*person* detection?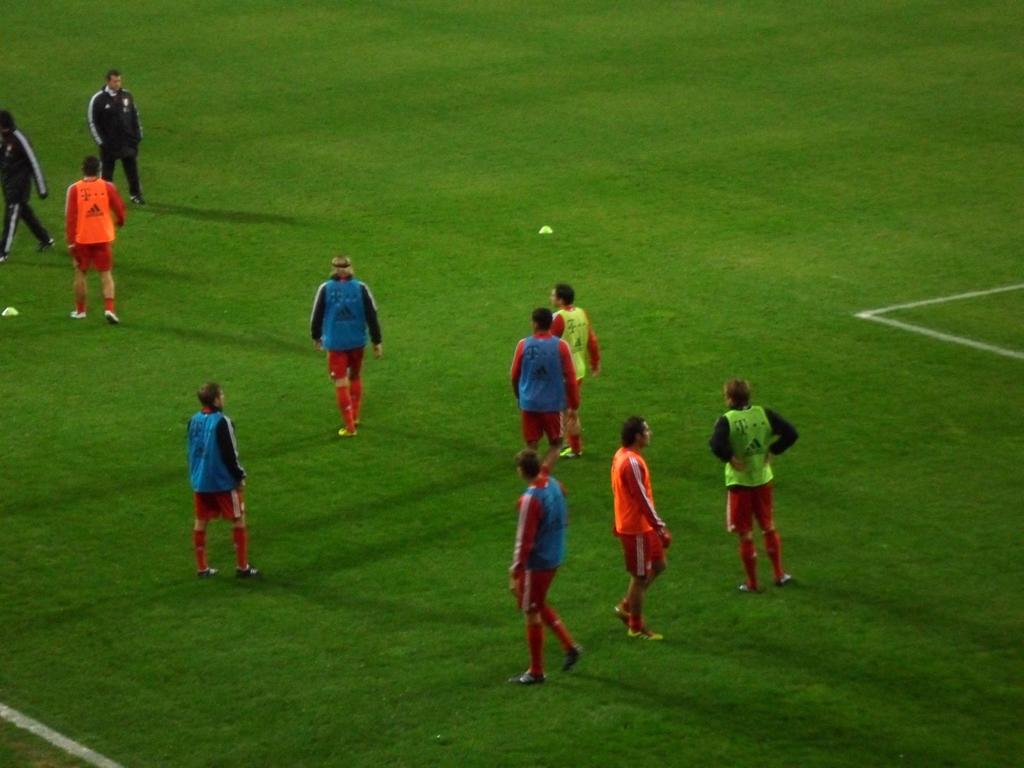
706:375:797:597
